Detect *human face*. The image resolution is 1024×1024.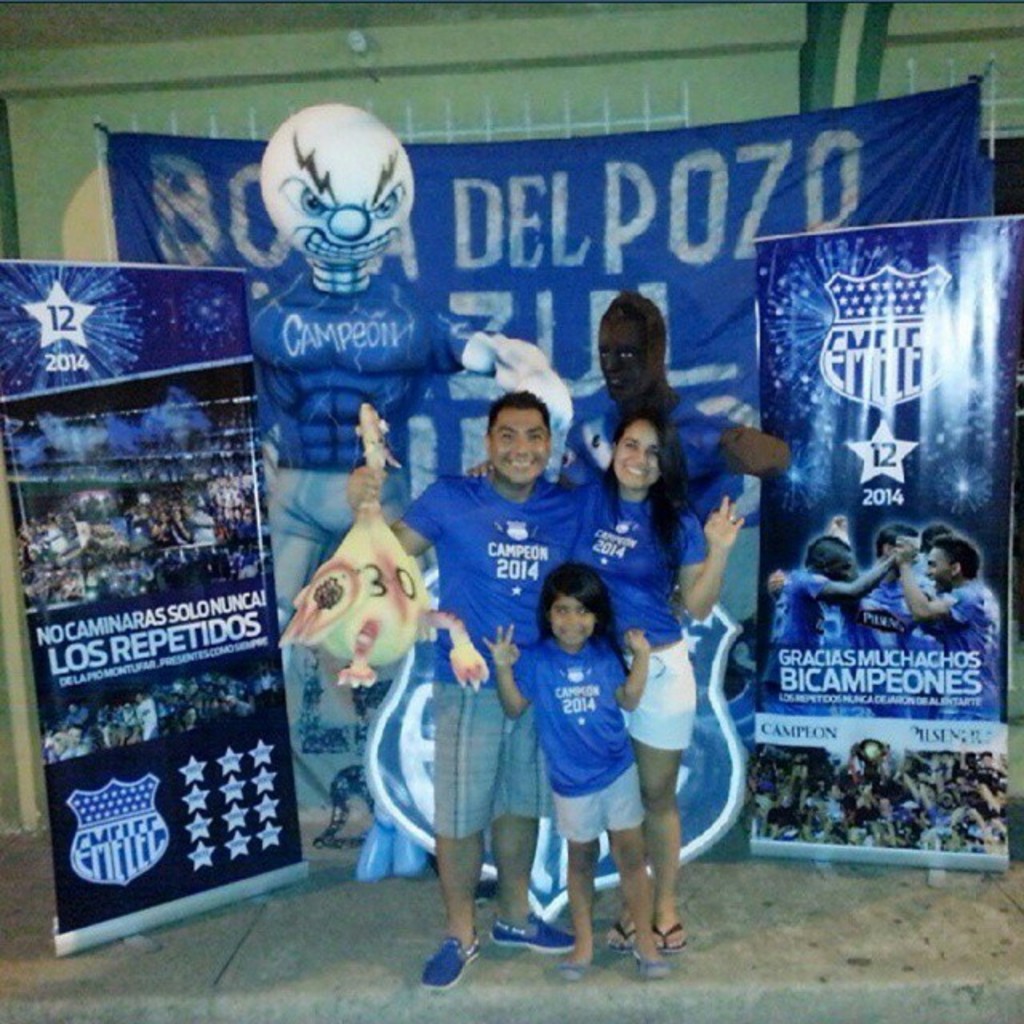
<bbox>549, 594, 598, 645</bbox>.
